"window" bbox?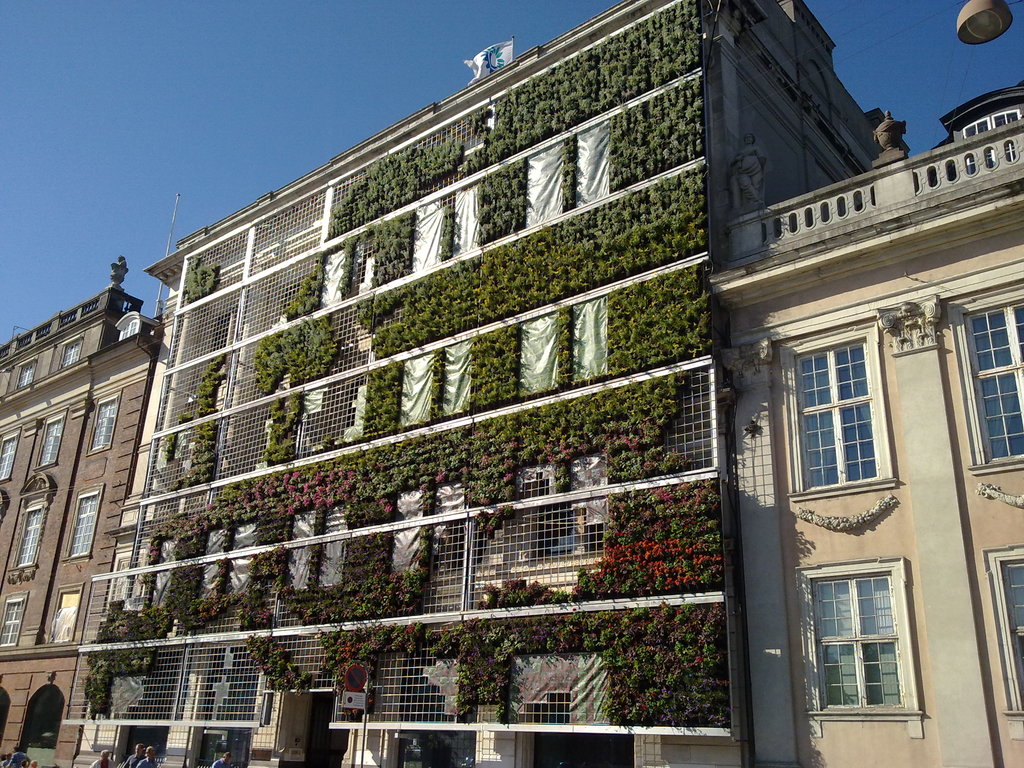
(left=800, top=556, right=932, bottom=729)
